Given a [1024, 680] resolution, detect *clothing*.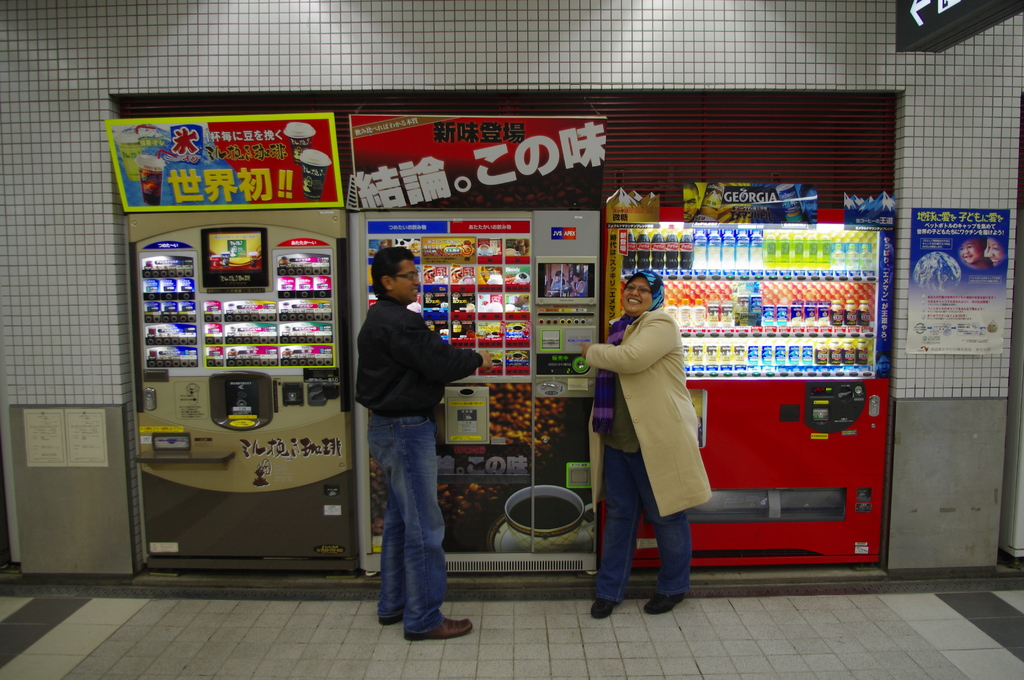
bbox(354, 296, 483, 636).
